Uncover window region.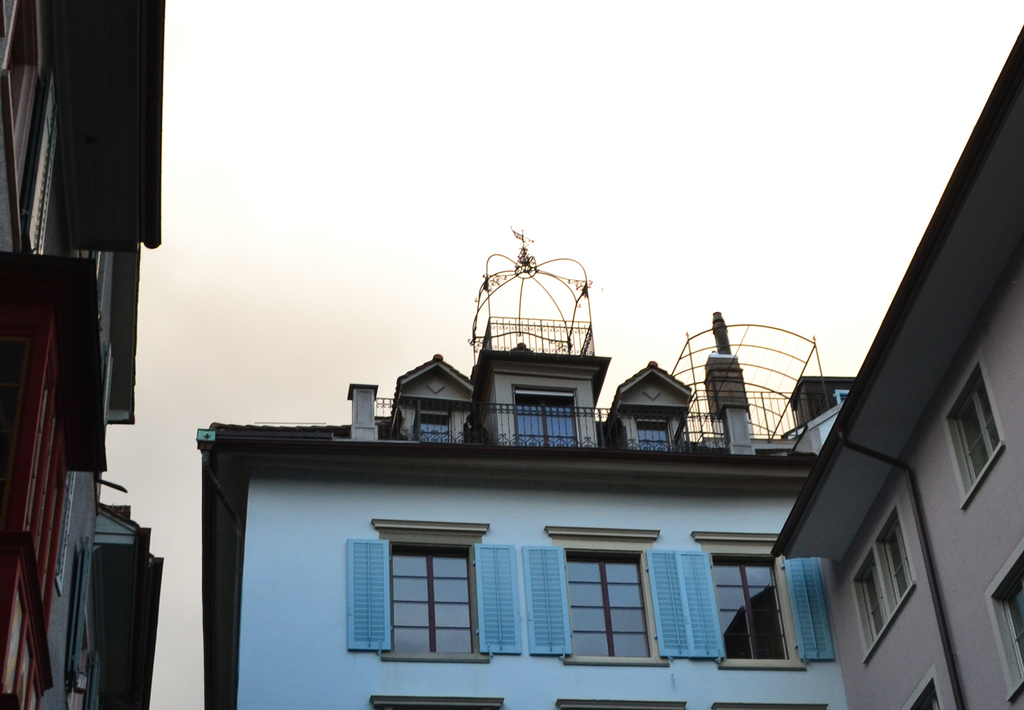
Uncovered: box(675, 535, 840, 674).
